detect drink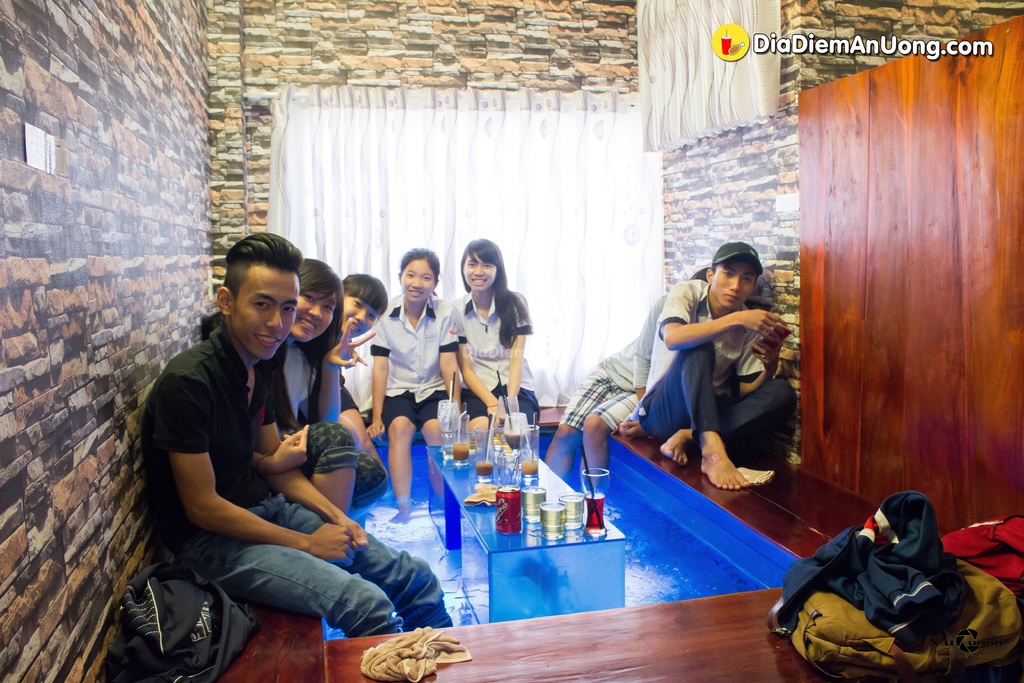
pyautogui.locateOnScreen(541, 501, 567, 534)
